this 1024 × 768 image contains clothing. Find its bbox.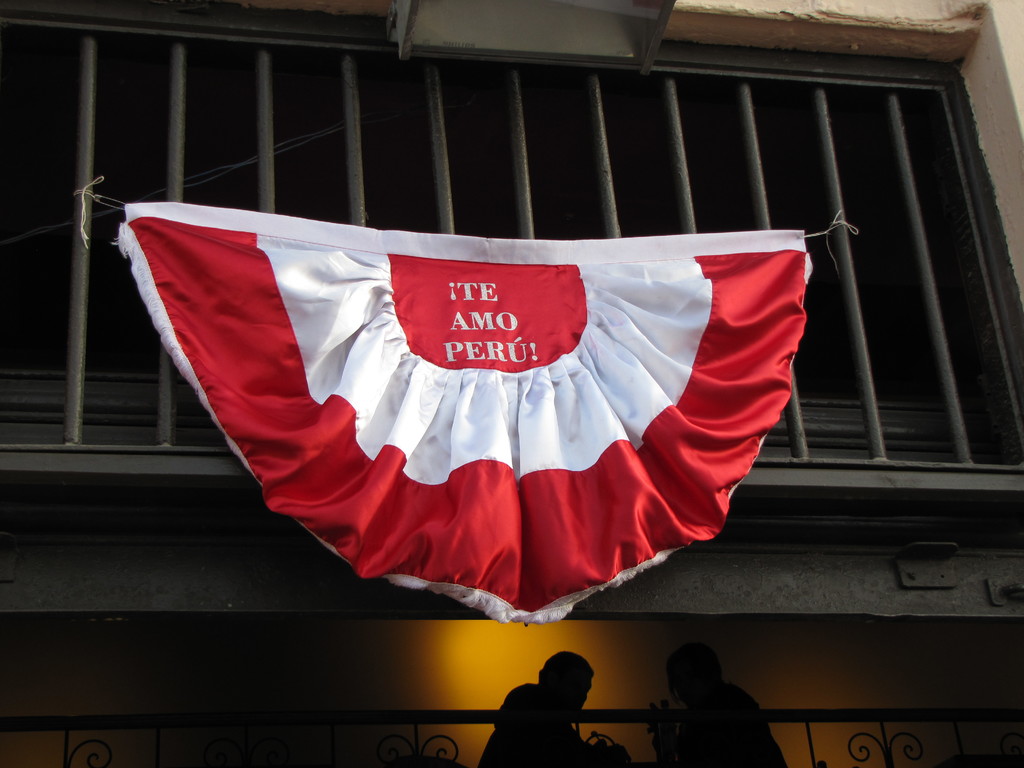
bbox=[479, 681, 610, 767].
